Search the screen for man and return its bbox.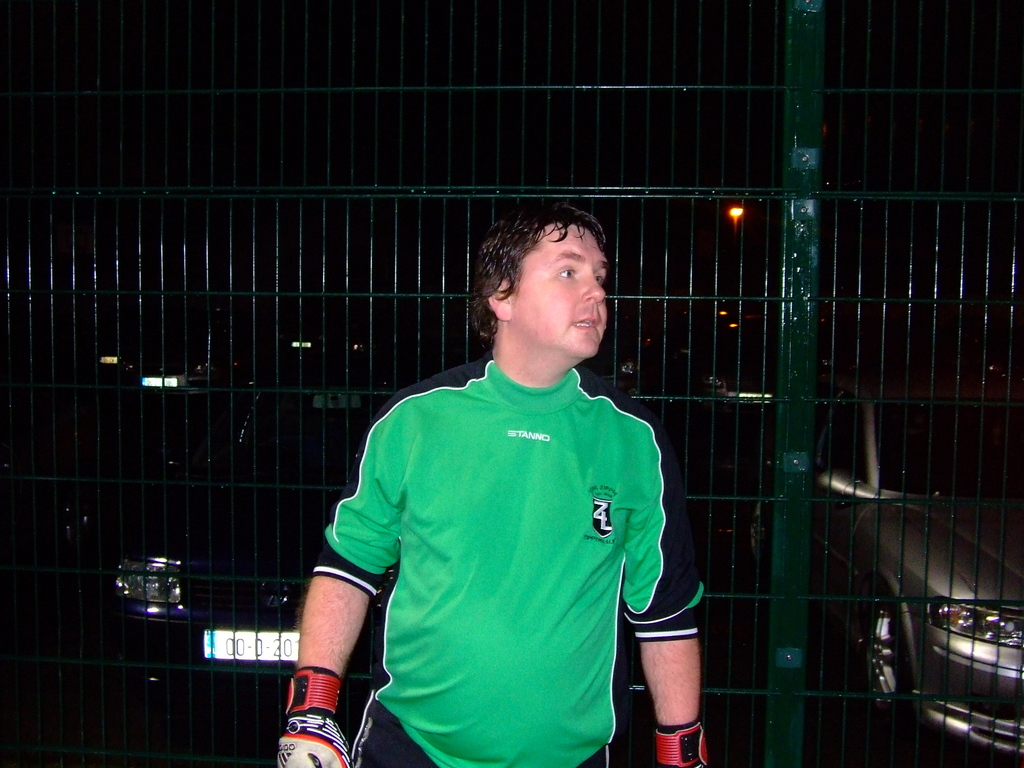
Found: bbox=(276, 207, 709, 764).
